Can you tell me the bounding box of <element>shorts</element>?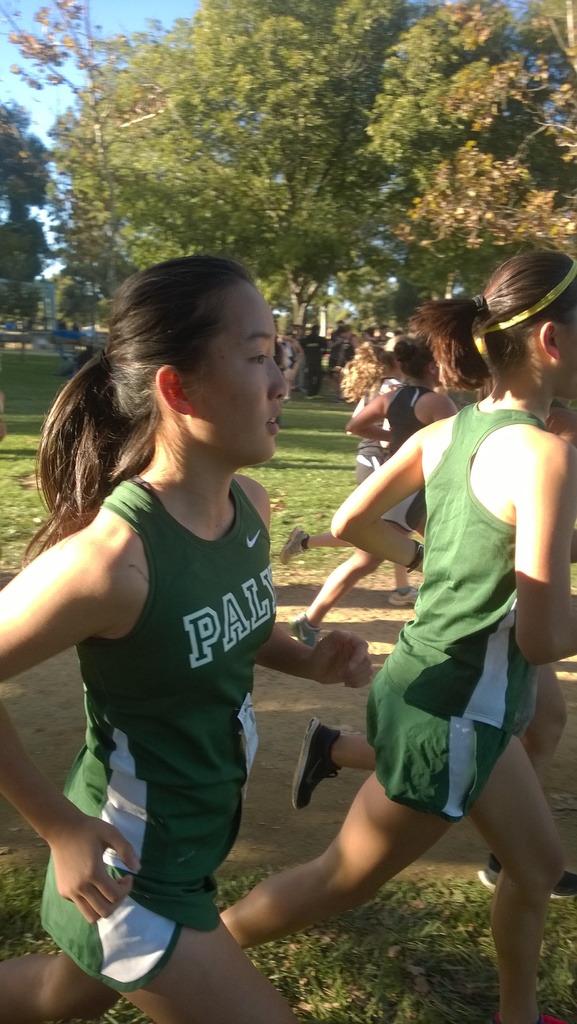
34,860,179,991.
